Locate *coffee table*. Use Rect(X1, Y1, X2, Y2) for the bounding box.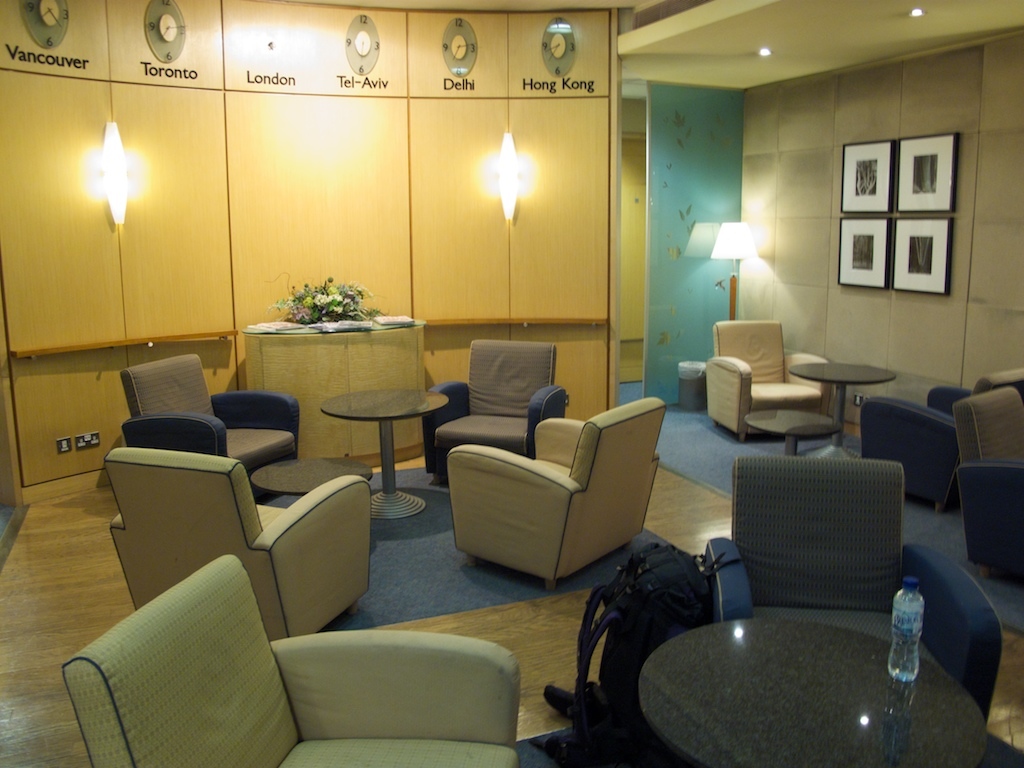
Rect(789, 358, 897, 453).
